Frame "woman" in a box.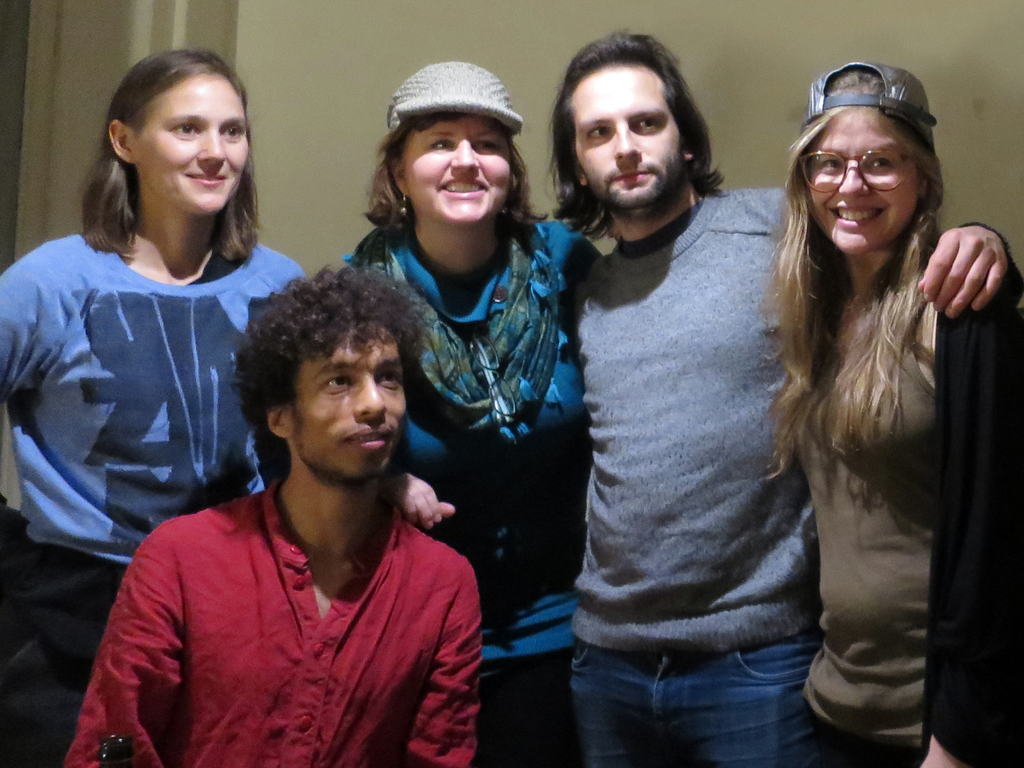
{"left": 333, "top": 58, "right": 612, "bottom": 767}.
